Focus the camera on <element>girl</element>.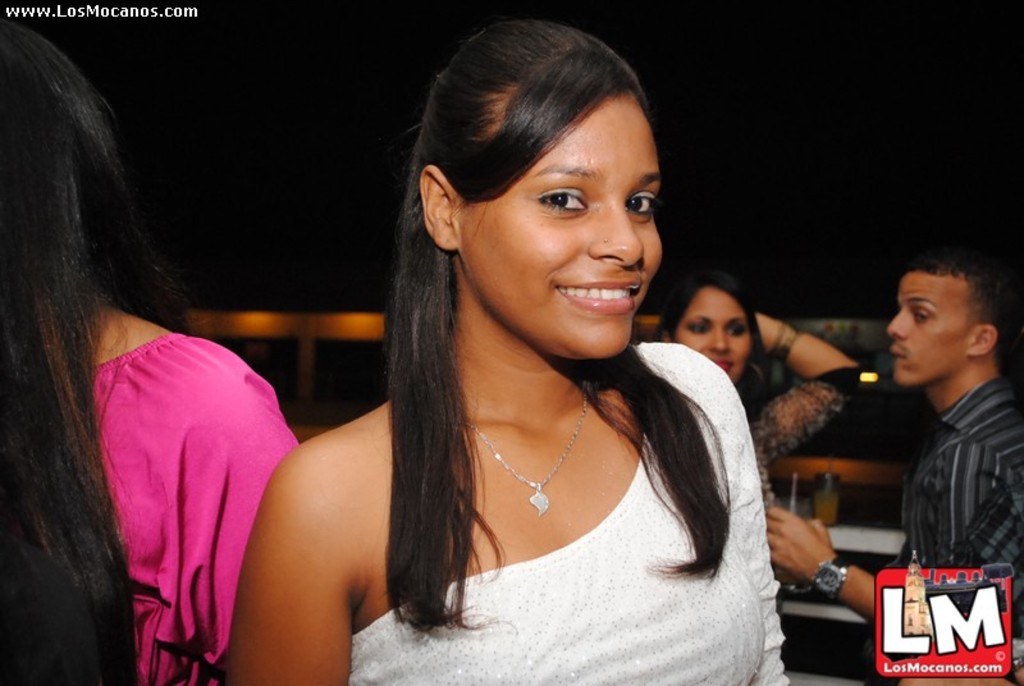
Focus region: Rect(0, 26, 303, 685).
